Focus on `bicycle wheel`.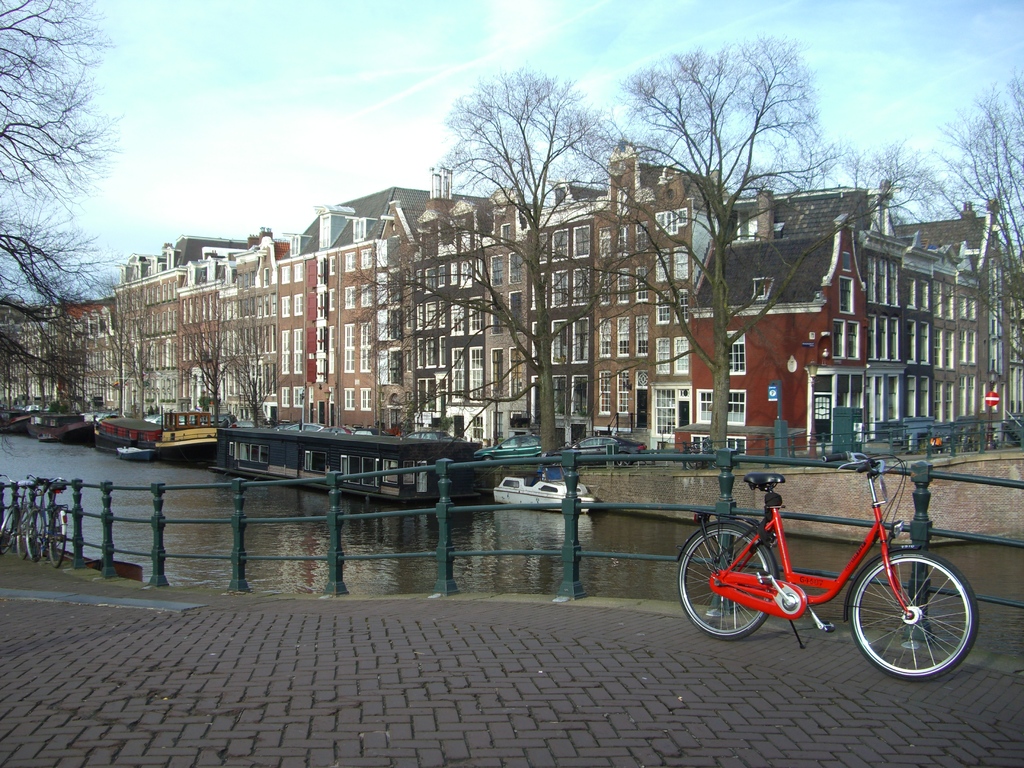
Focused at (674, 524, 774, 641).
